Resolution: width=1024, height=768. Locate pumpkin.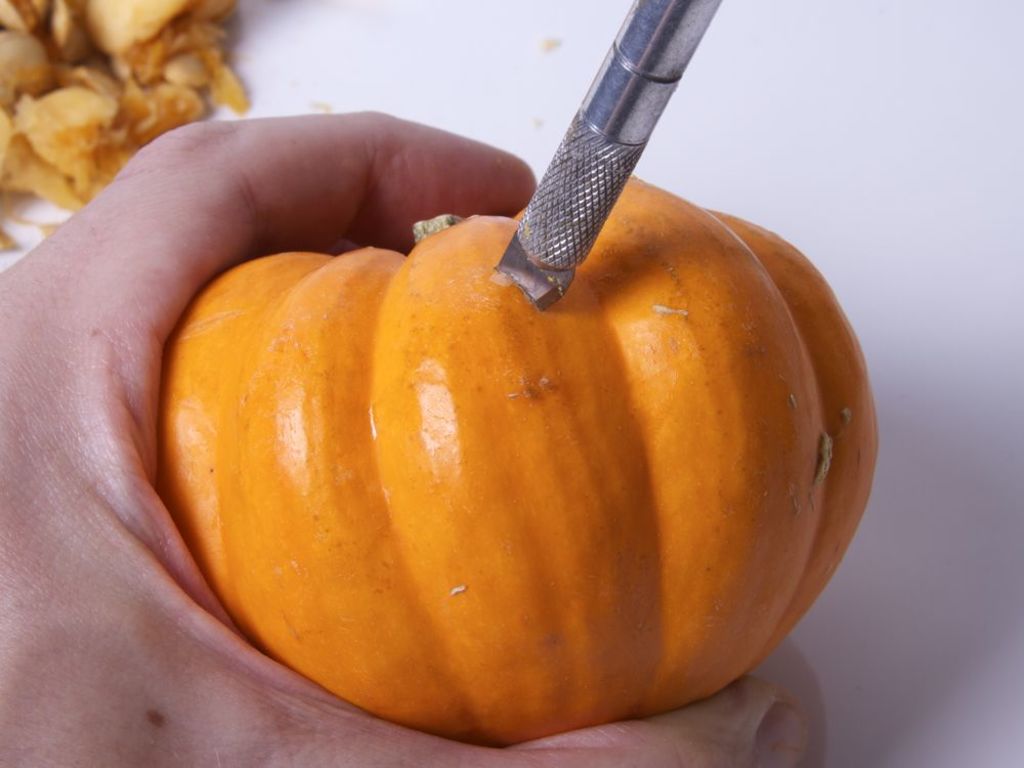
{"x1": 157, "y1": 172, "x2": 881, "y2": 736}.
